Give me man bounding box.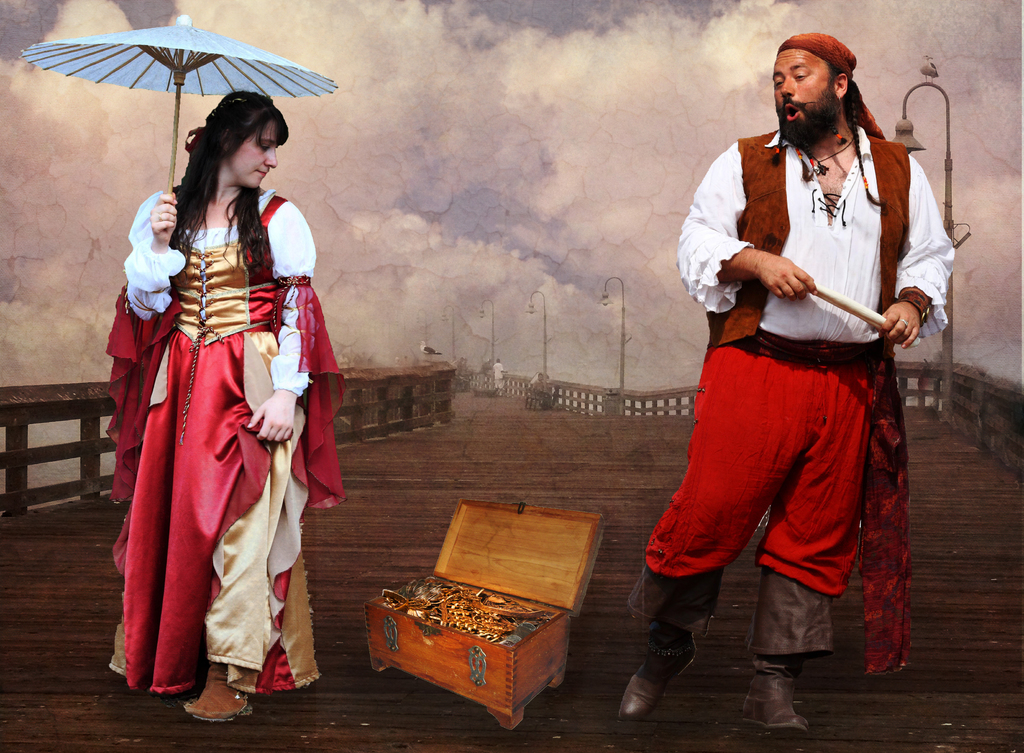
region(643, 27, 948, 722).
